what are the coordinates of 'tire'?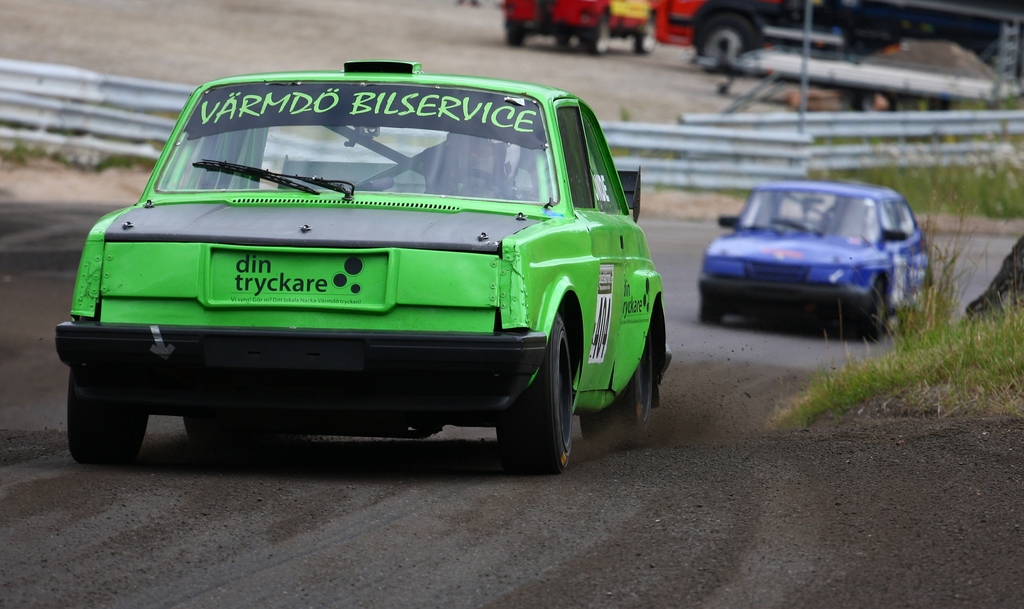
(586,13,611,58).
